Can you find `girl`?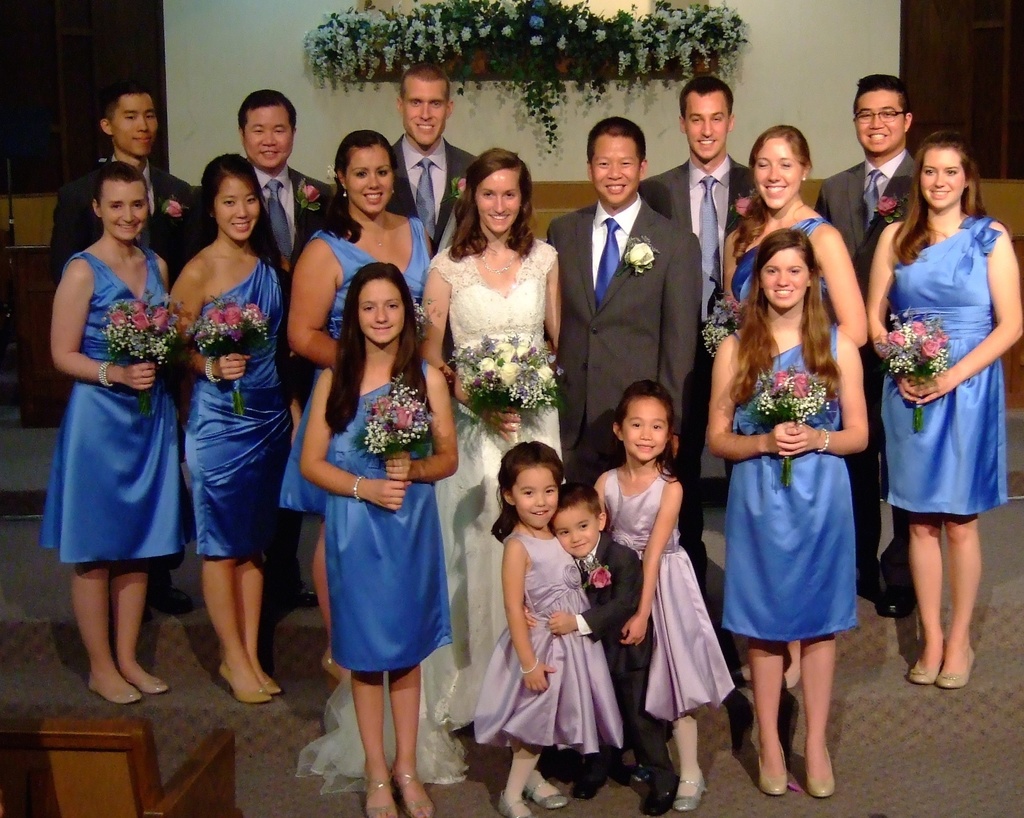
Yes, bounding box: [left=163, top=143, right=289, bottom=700].
